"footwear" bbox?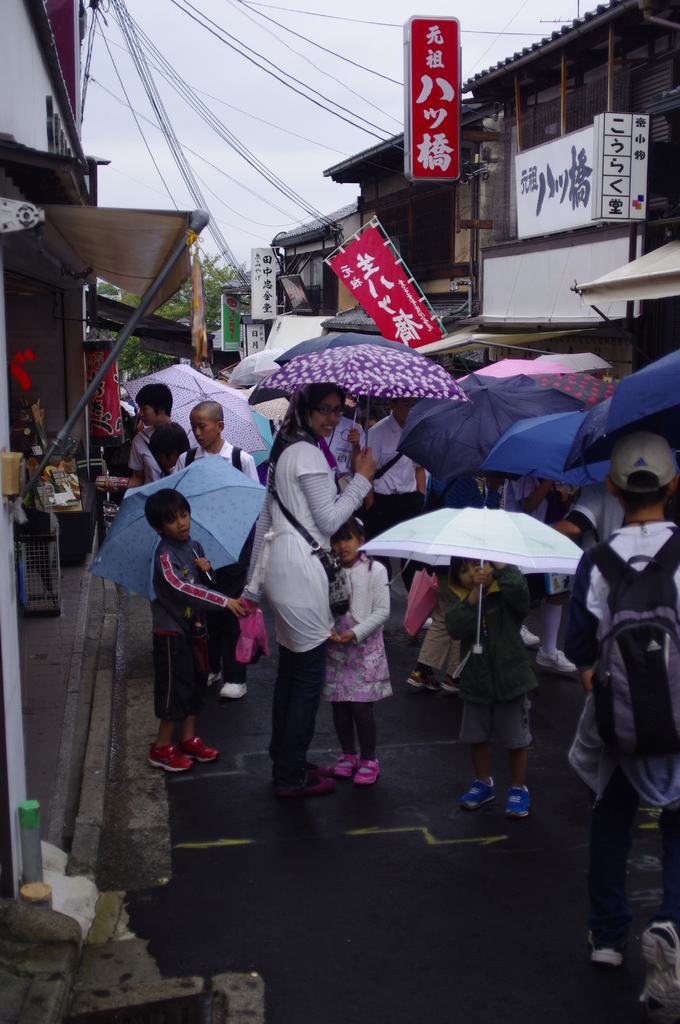
bbox(305, 764, 338, 783)
